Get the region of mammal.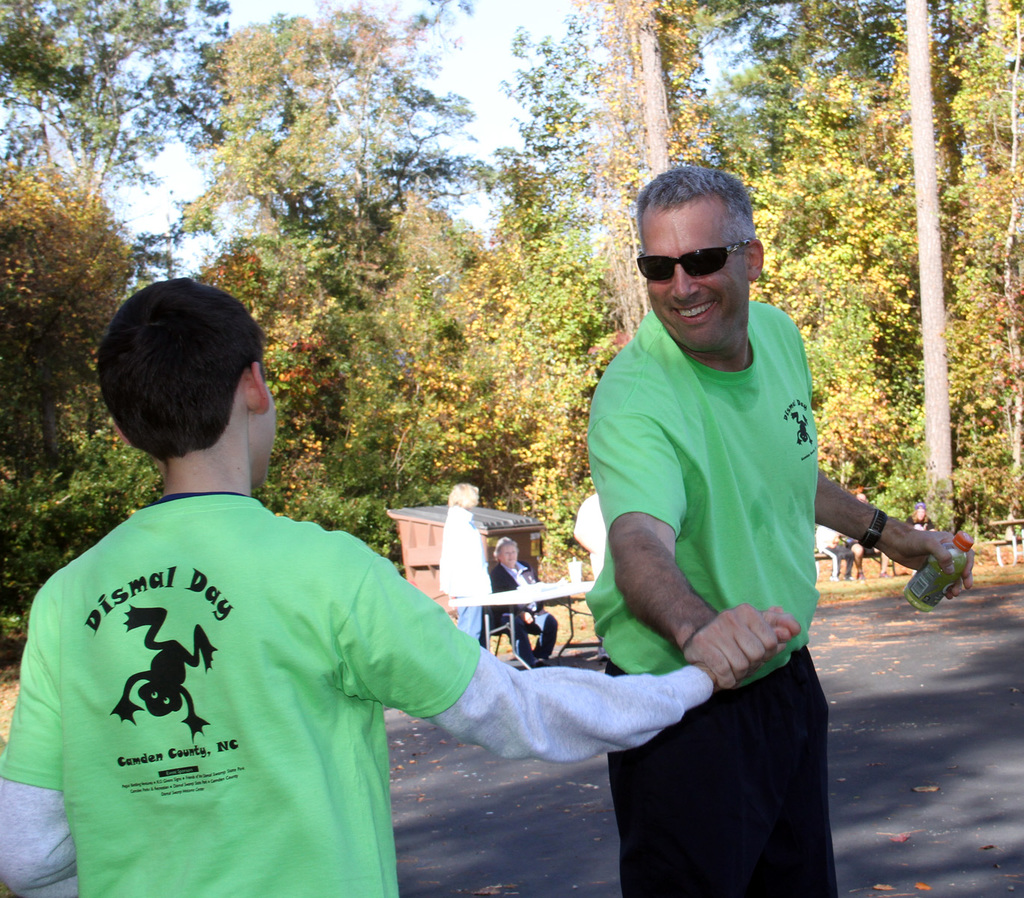
x1=485, y1=533, x2=560, y2=667.
